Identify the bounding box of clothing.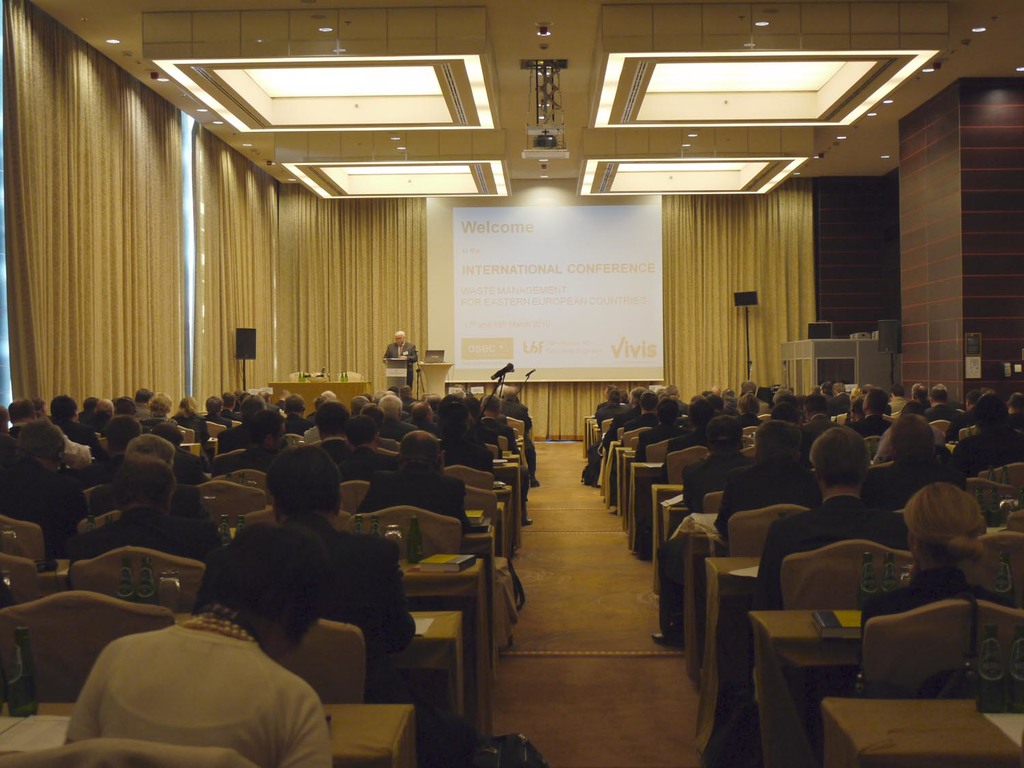
{"x1": 319, "y1": 434, "x2": 362, "y2": 477}.
